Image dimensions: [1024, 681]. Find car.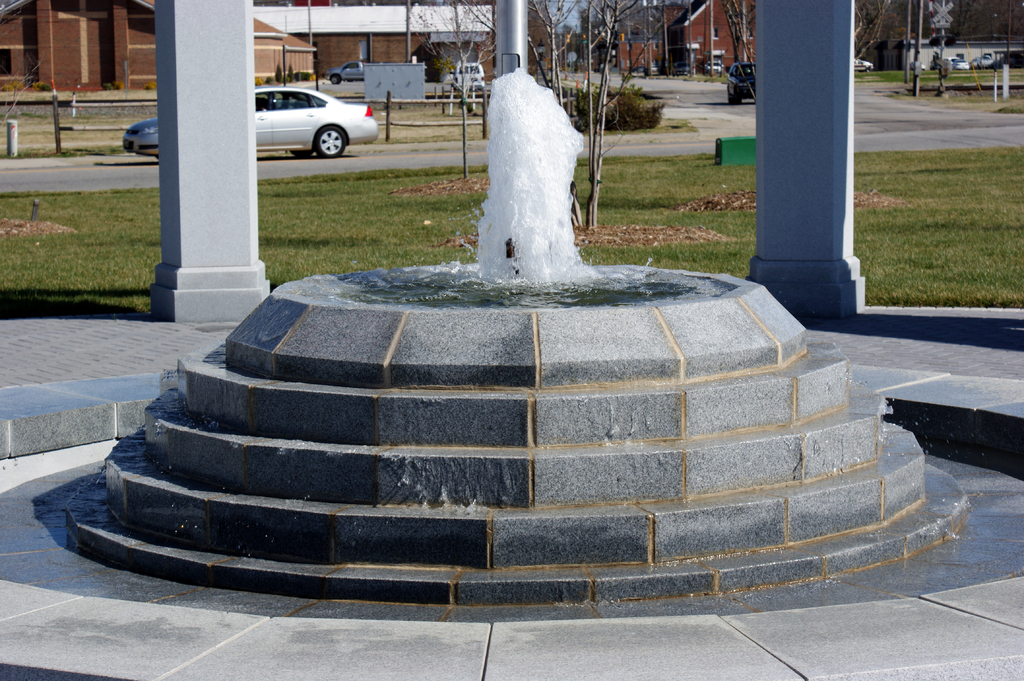
box(910, 59, 926, 70).
